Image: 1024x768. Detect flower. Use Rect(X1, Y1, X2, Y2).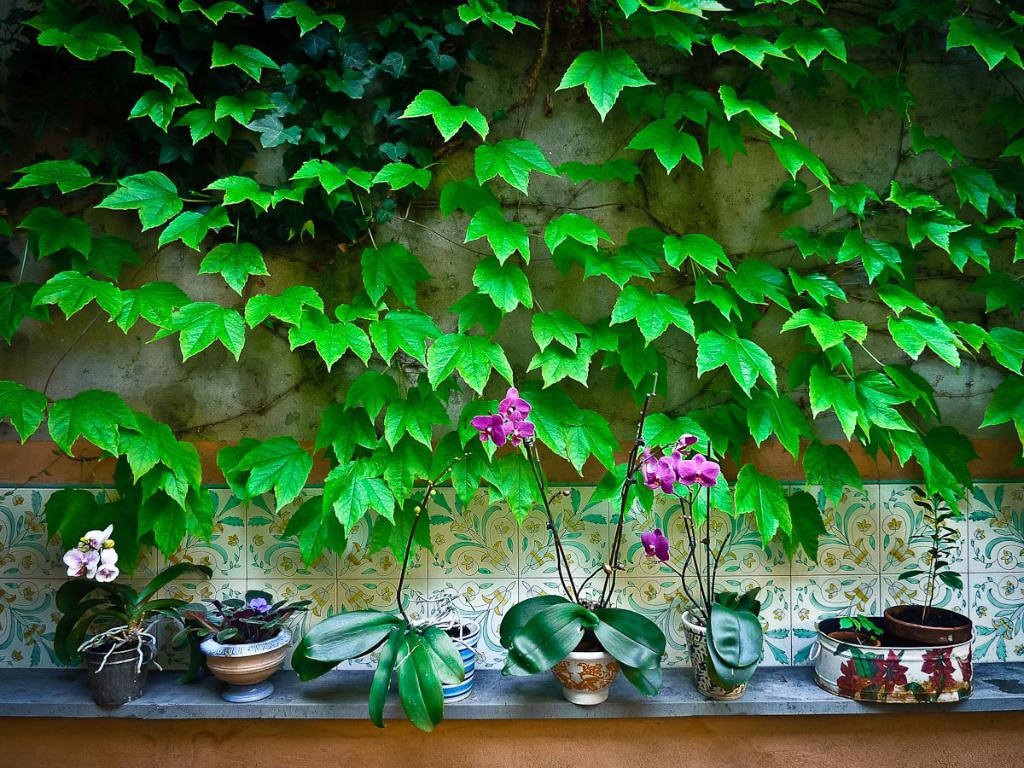
Rect(998, 550, 1012, 563).
